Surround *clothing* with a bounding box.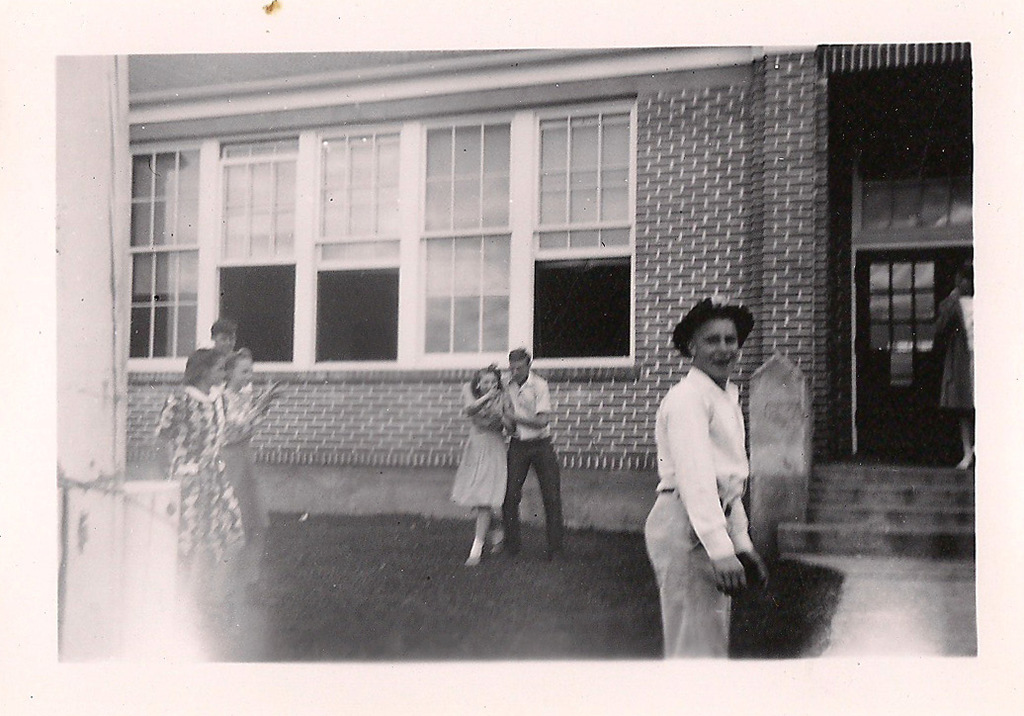
<region>645, 340, 764, 647</region>.
